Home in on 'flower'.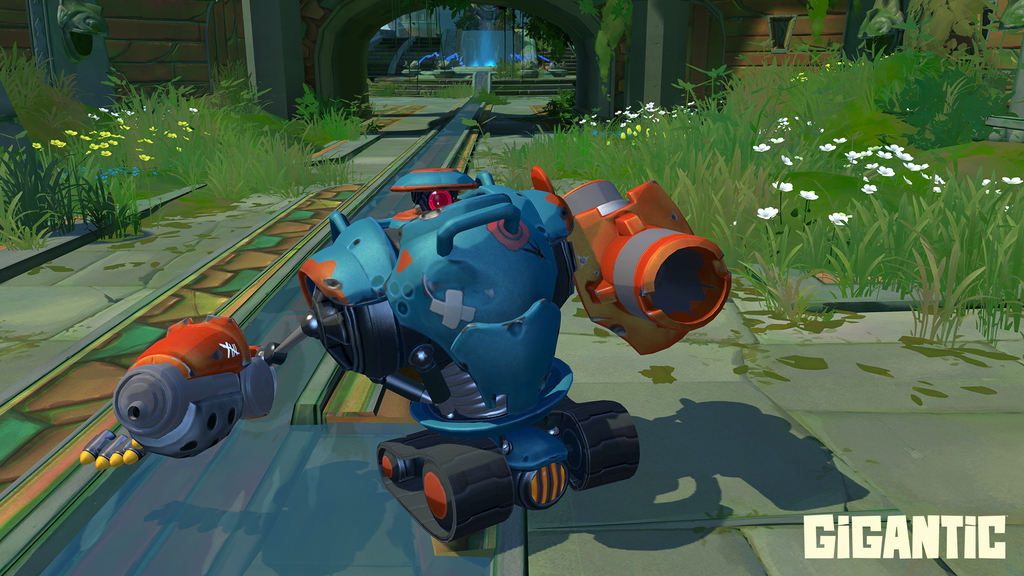
Homed in at <bbox>982, 180, 988, 184</bbox>.
